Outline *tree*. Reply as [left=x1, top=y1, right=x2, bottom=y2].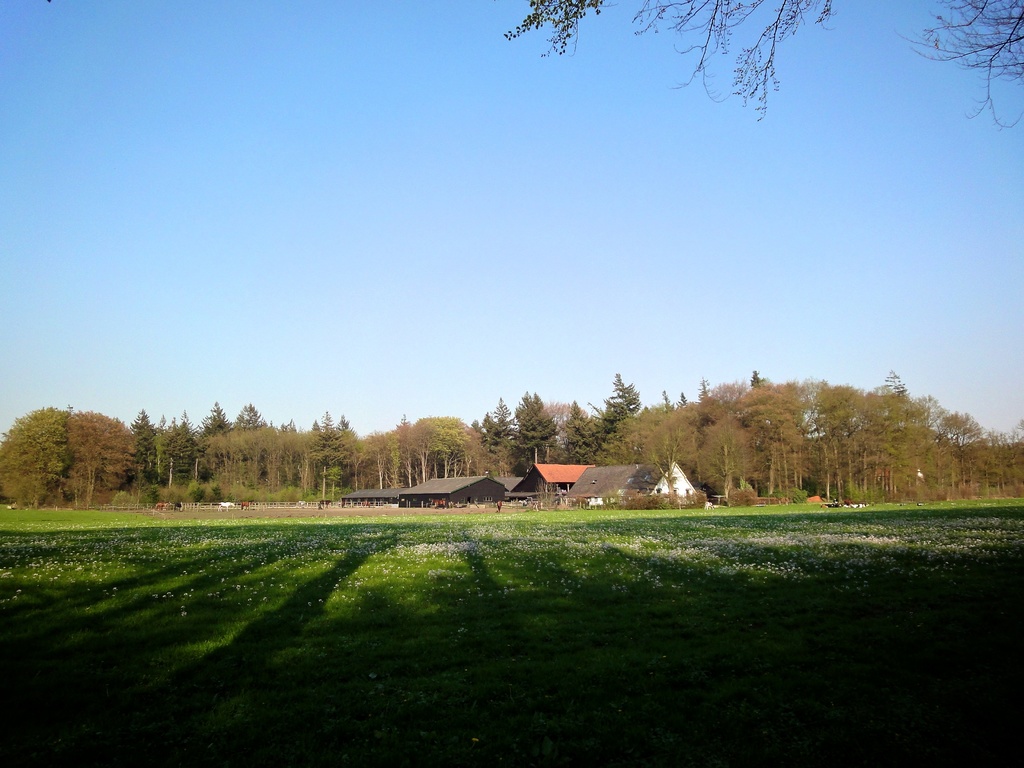
[left=979, top=424, right=1023, bottom=498].
